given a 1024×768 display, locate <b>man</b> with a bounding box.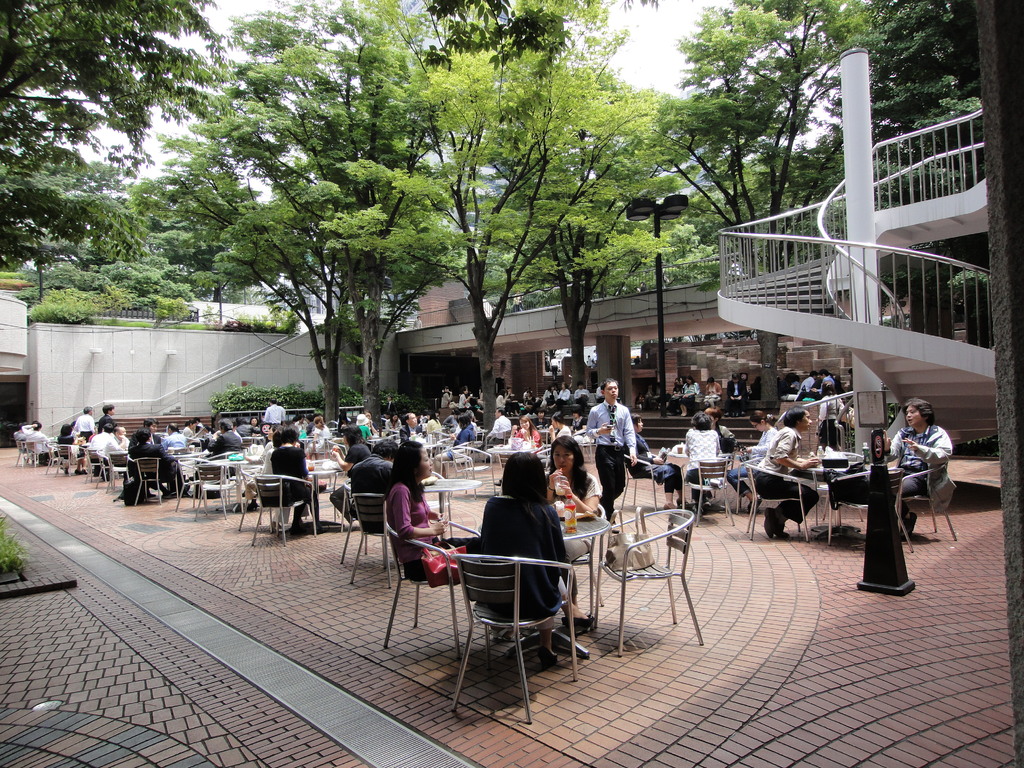
Located: <box>758,408,822,537</box>.
